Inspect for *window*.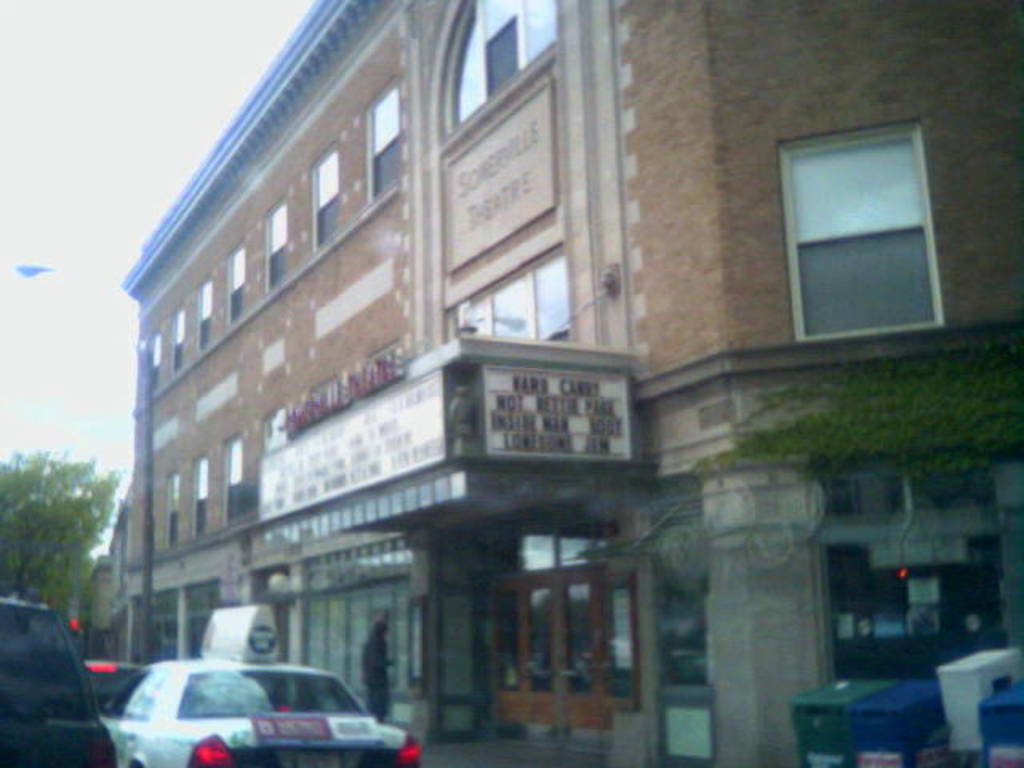
Inspection: (left=104, top=670, right=149, bottom=722).
